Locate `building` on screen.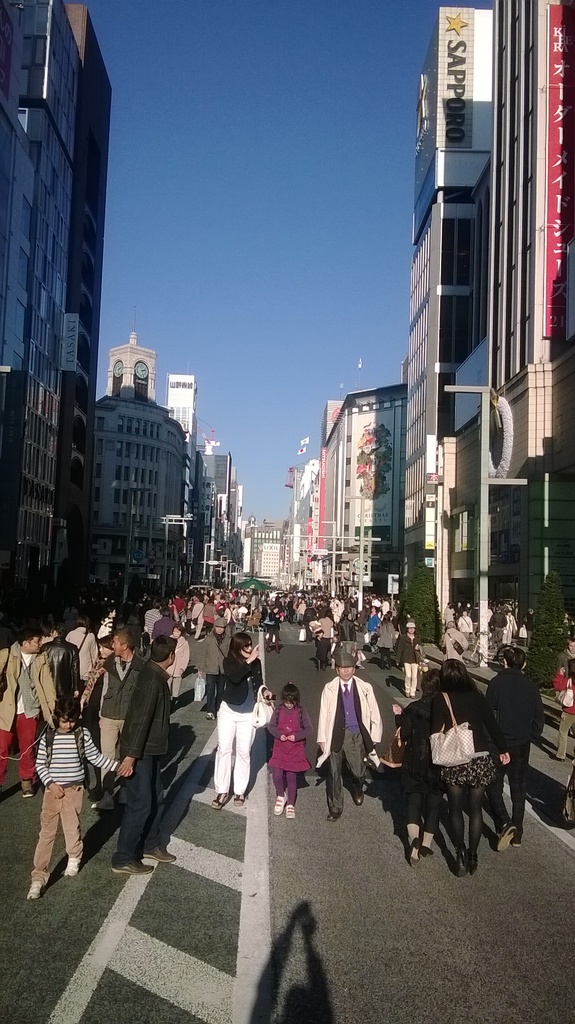
On screen at left=0, top=0, right=87, bottom=617.
